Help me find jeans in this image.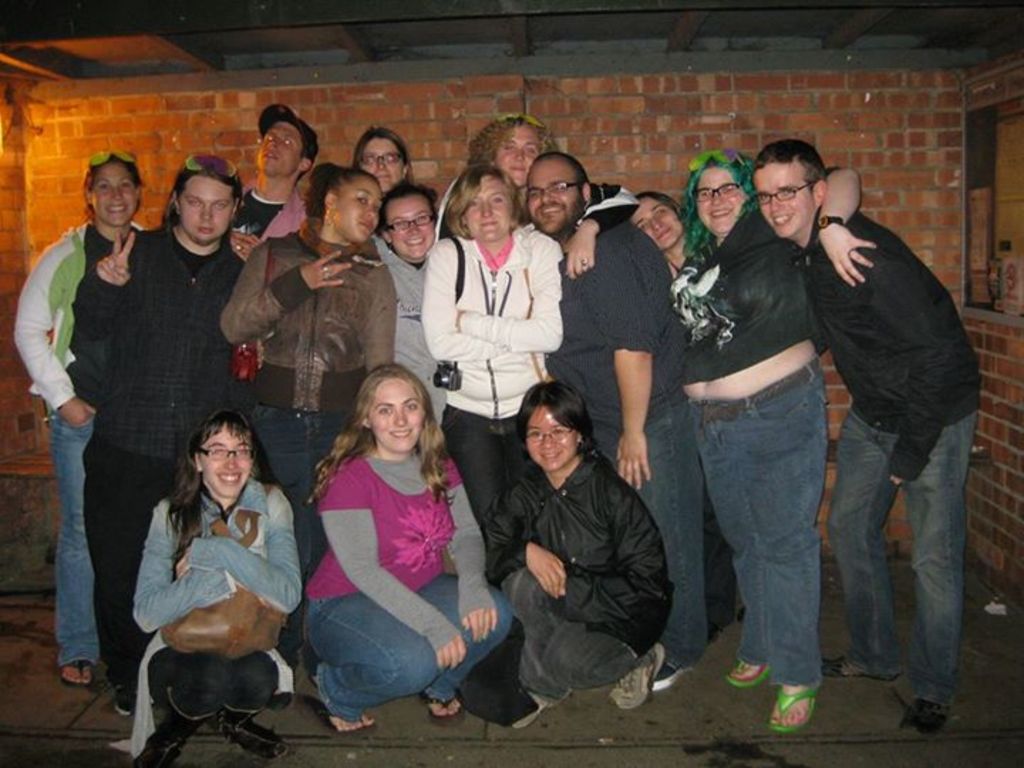
Found it: bbox(586, 408, 715, 674).
